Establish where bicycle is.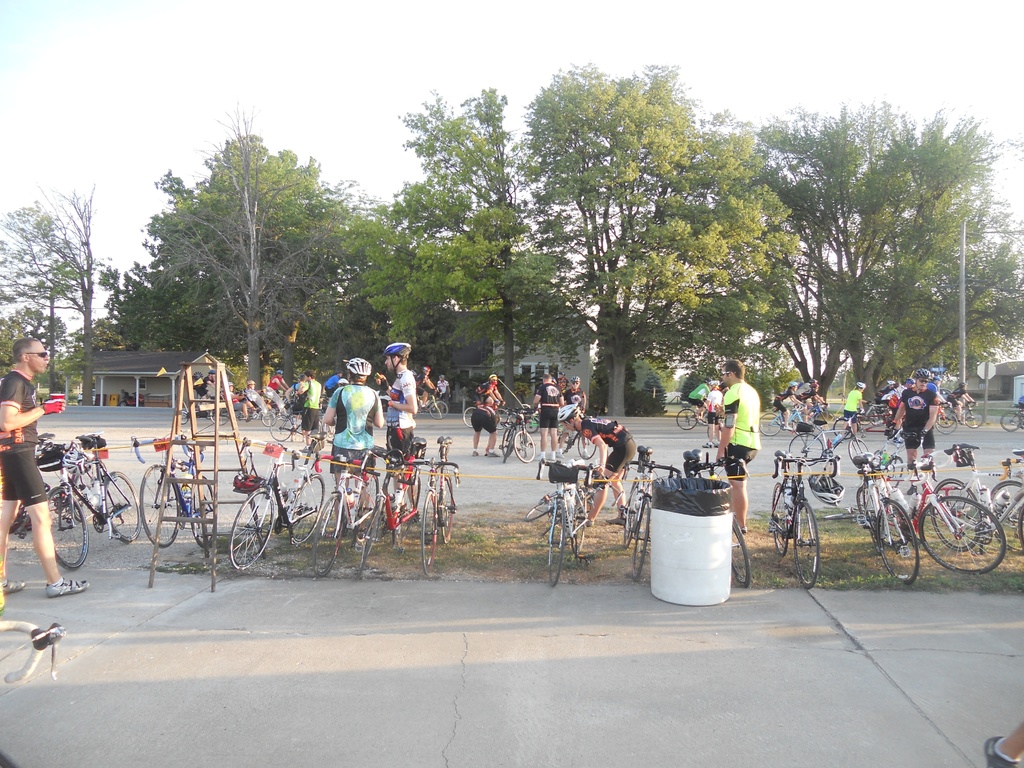
Established at (858, 399, 884, 427).
